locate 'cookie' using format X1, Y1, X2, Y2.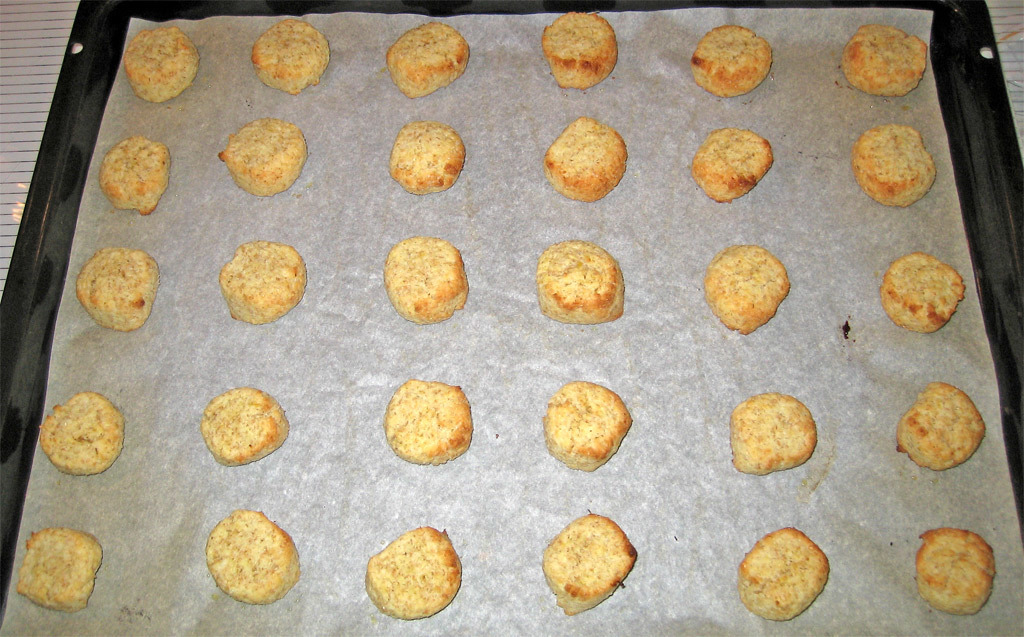
535, 238, 624, 323.
